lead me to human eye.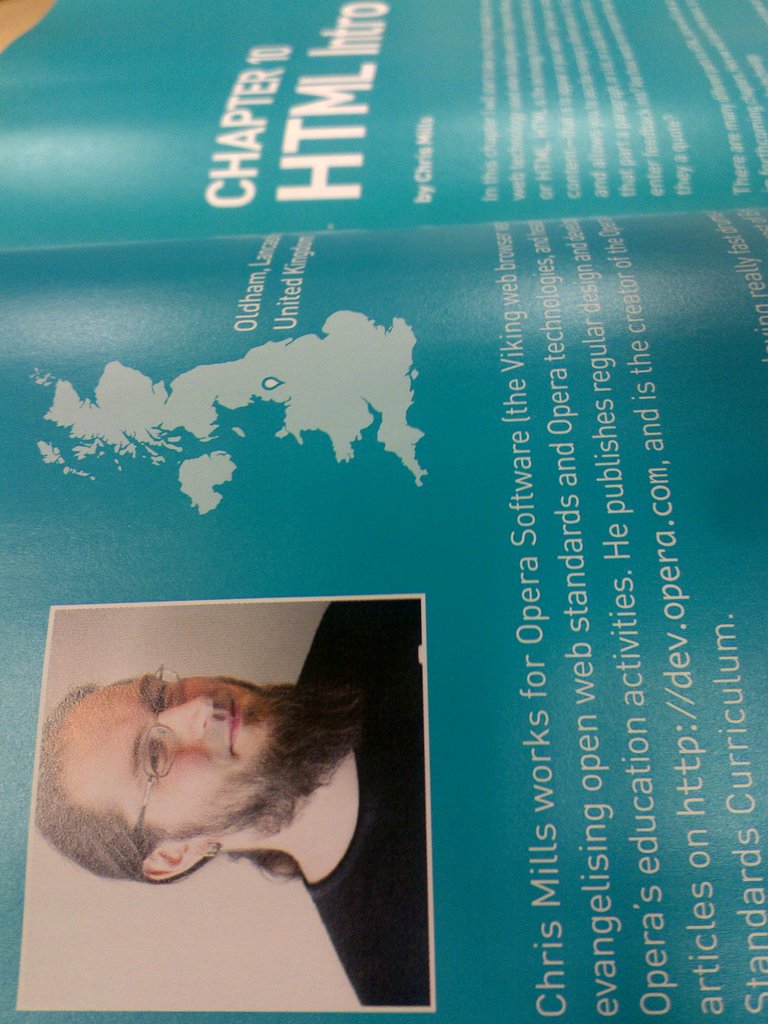
Lead to region(142, 729, 186, 783).
